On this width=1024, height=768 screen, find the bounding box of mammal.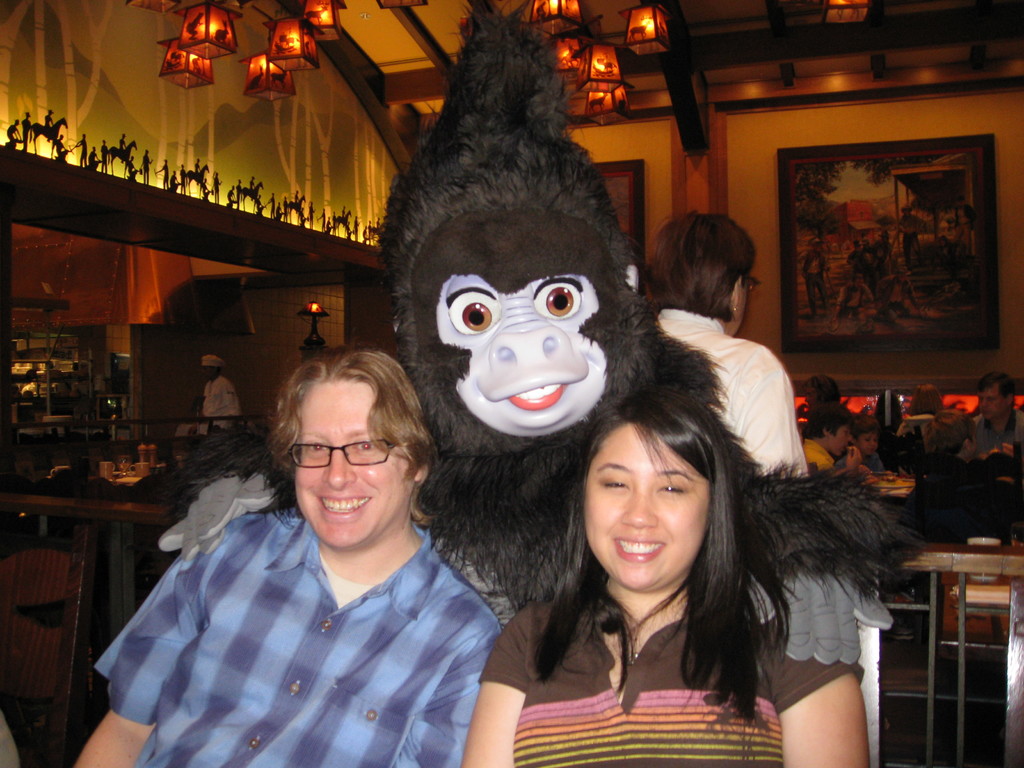
Bounding box: {"left": 457, "top": 389, "right": 871, "bottom": 767}.
